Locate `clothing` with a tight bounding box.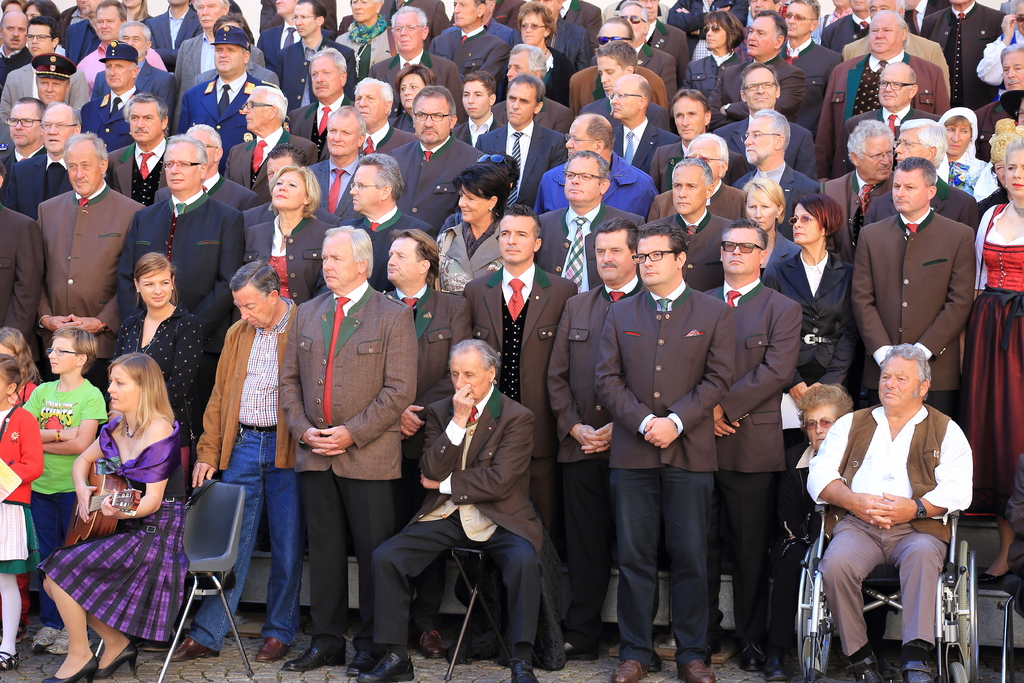
(702,47,806,133).
